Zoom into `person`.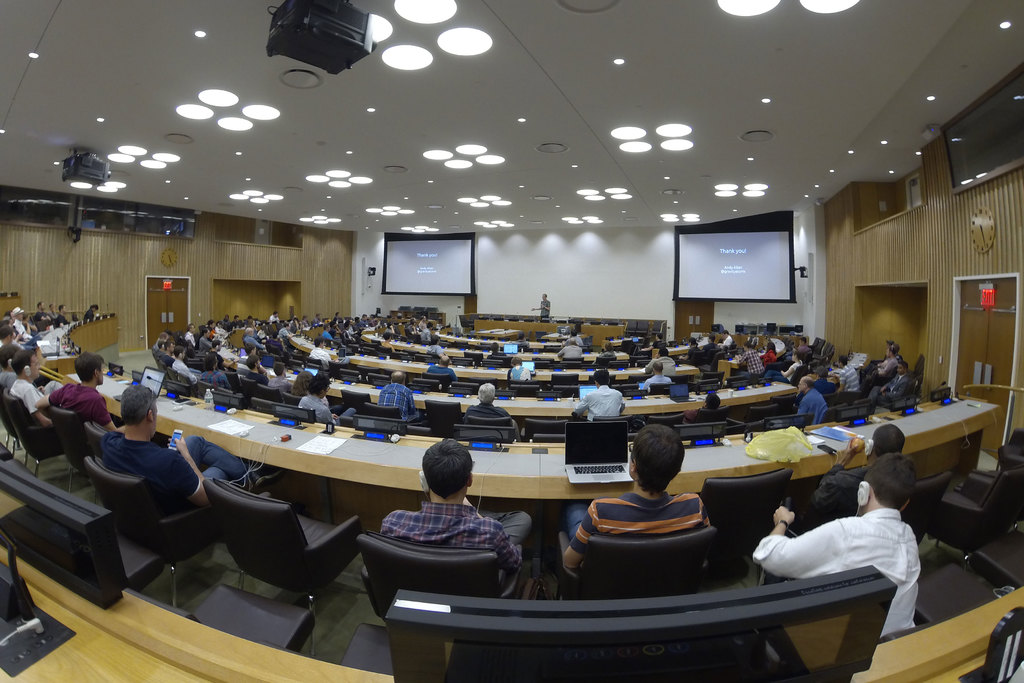
Zoom target: {"x1": 423, "y1": 322, "x2": 432, "y2": 343}.
